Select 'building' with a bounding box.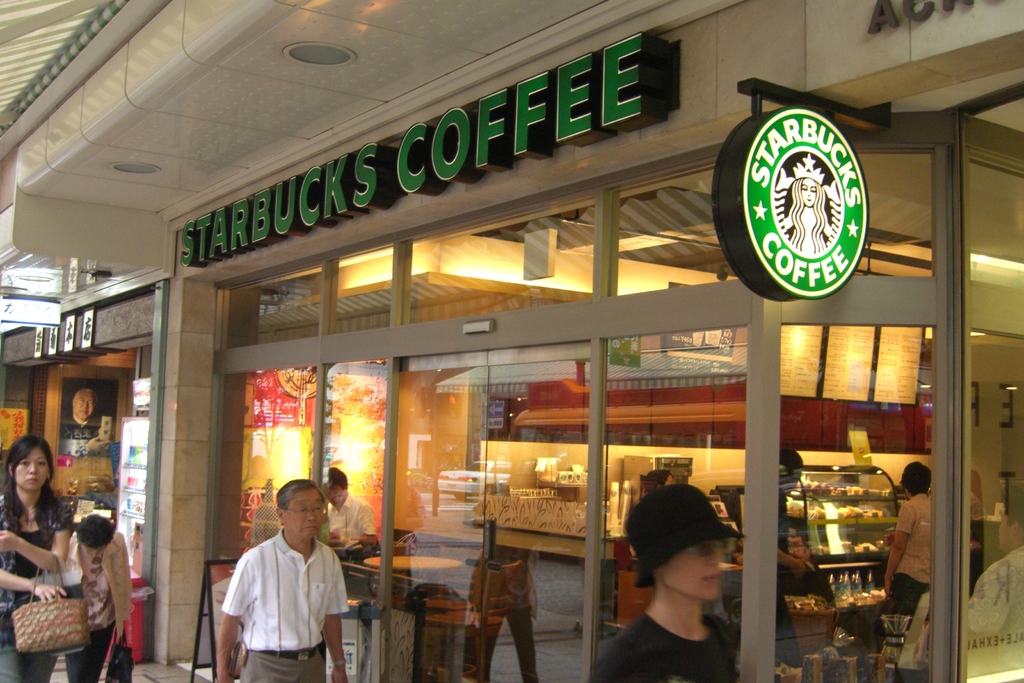
left=0, top=0, right=1023, bottom=682.
